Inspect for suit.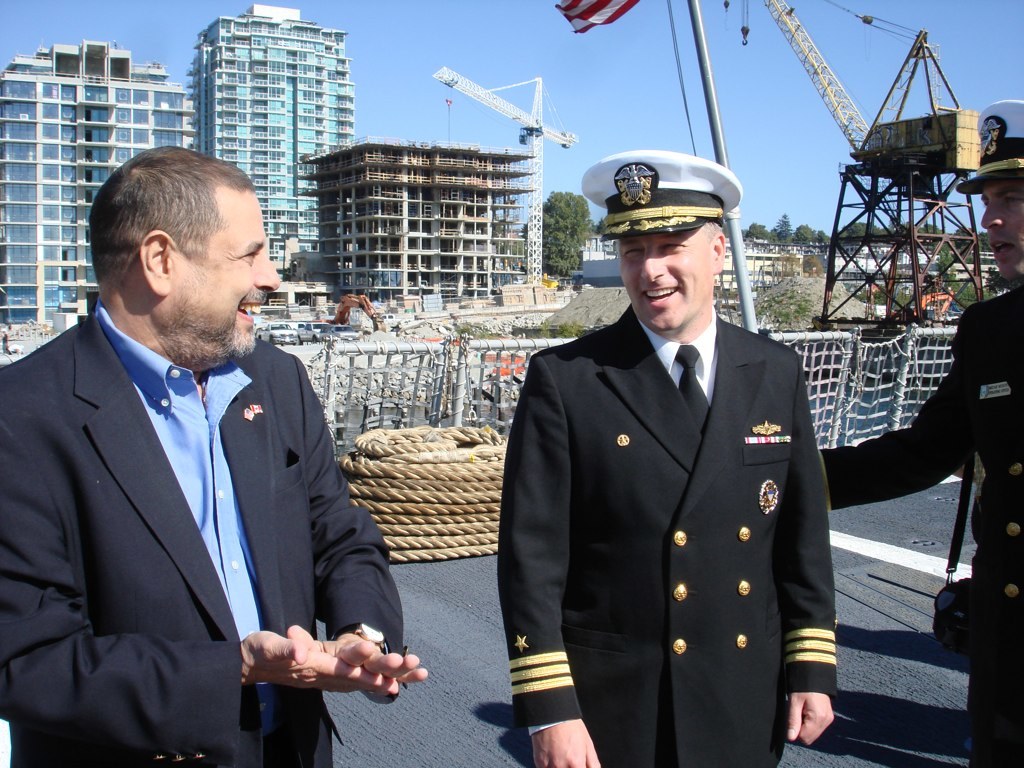
Inspection: bbox(22, 221, 408, 760).
